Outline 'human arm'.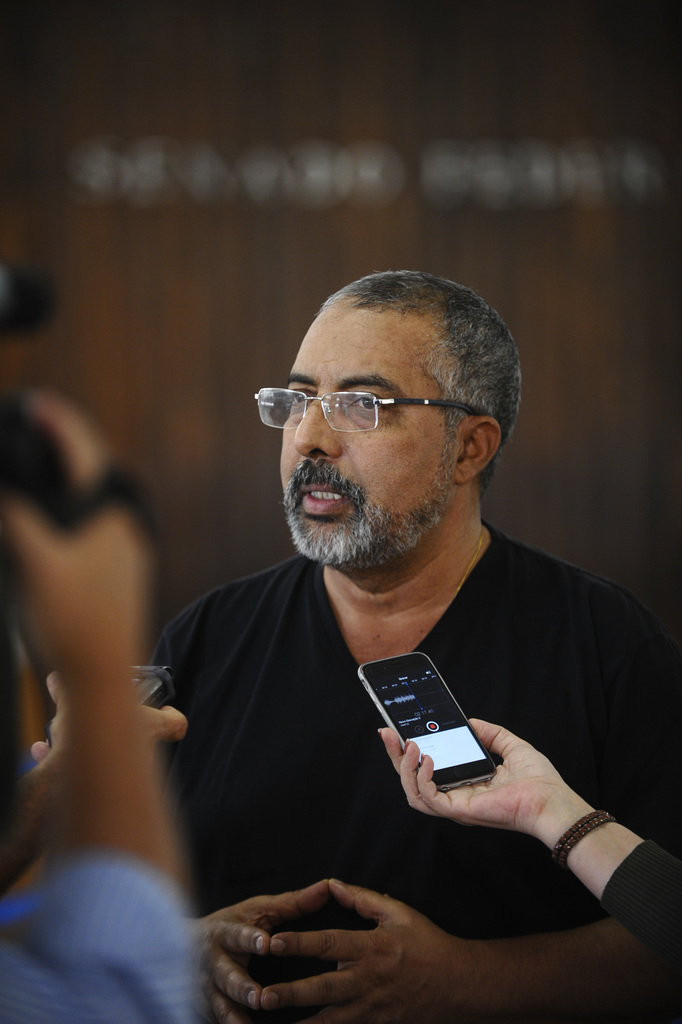
Outline: 11,490,209,973.
